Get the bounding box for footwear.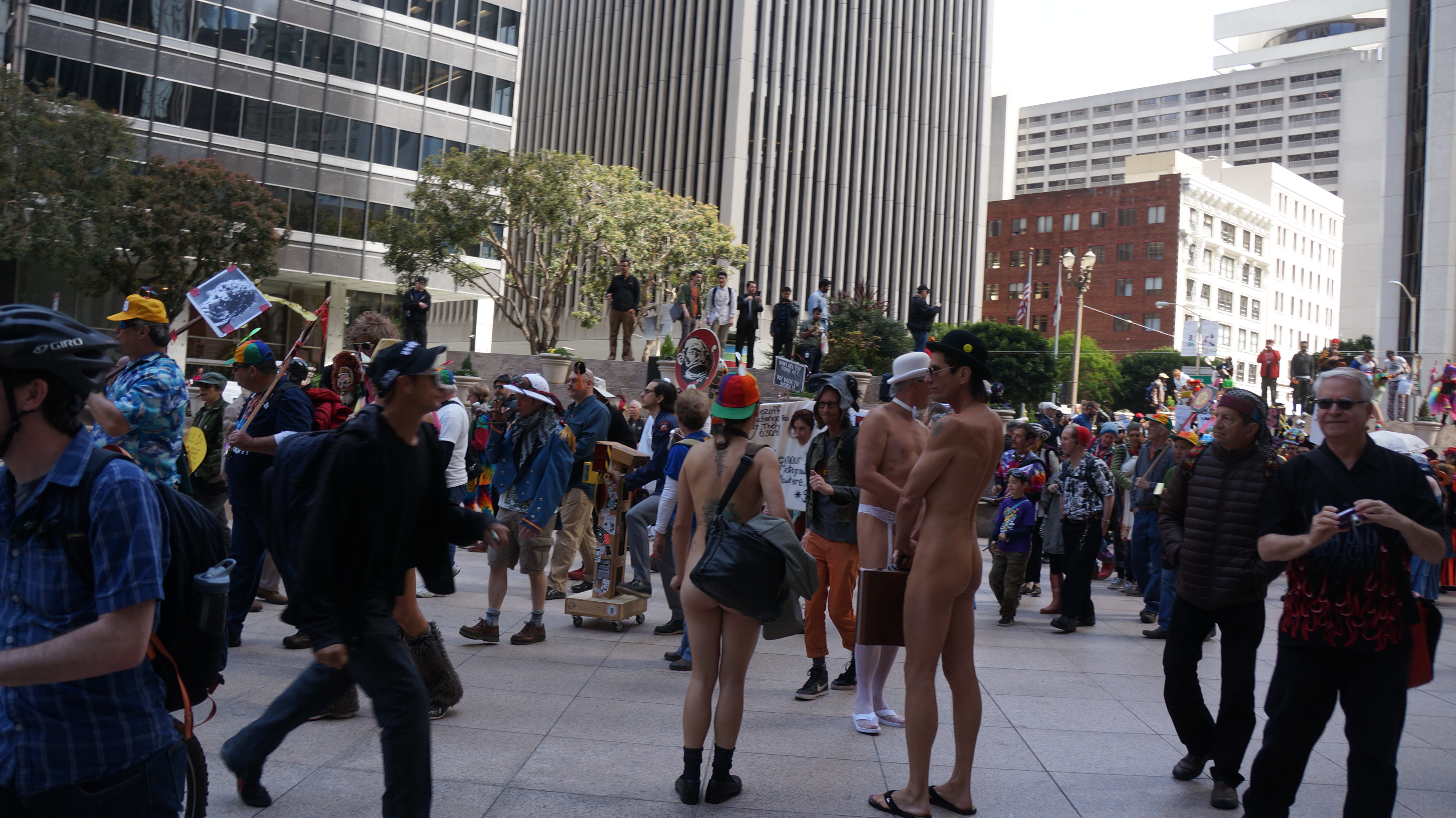
locate(194, 182, 203, 189).
